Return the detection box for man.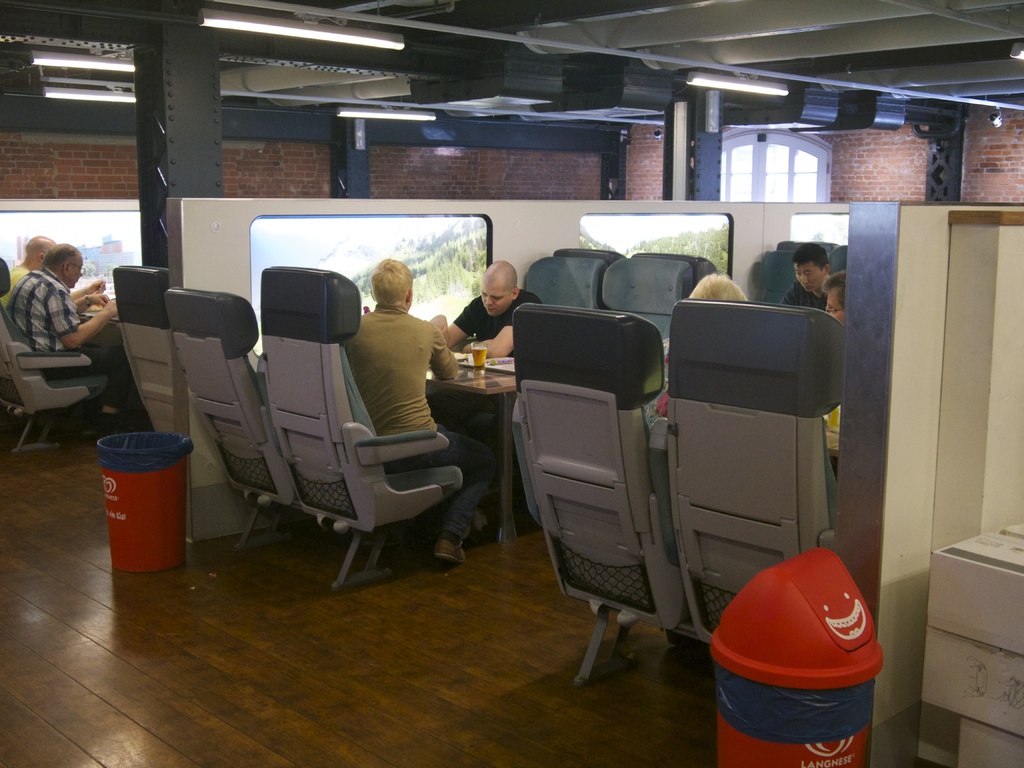
select_region(0, 242, 124, 419).
